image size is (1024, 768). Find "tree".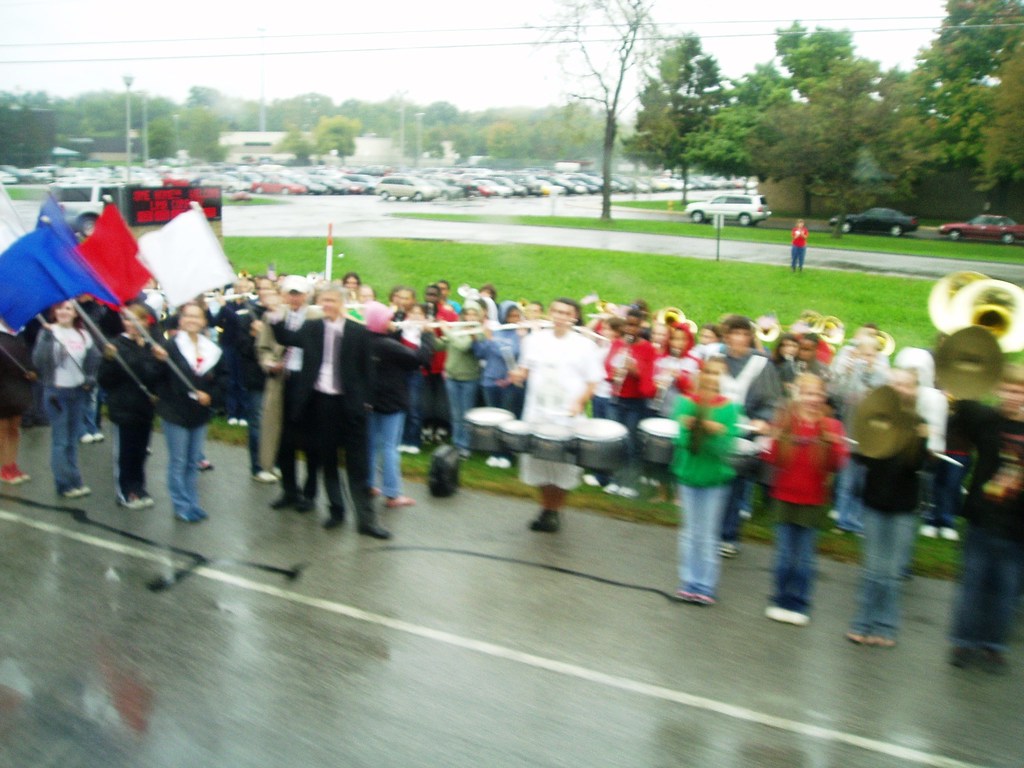
box=[522, 0, 660, 221].
